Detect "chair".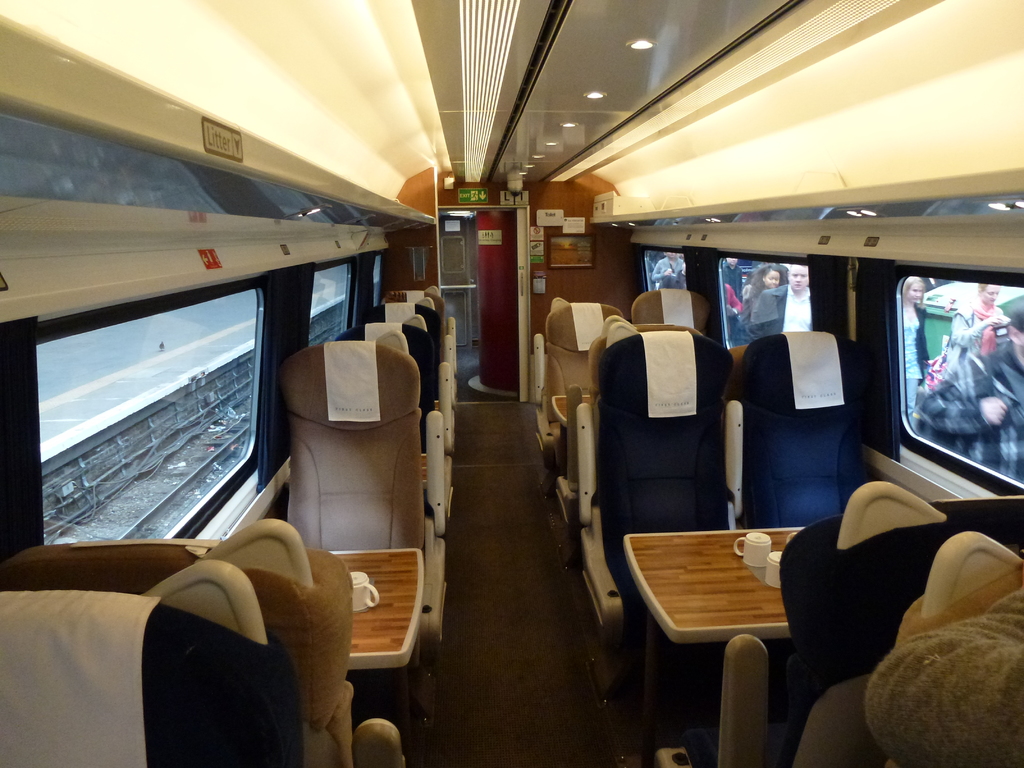
Detected at (588, 330, 760, 634).
